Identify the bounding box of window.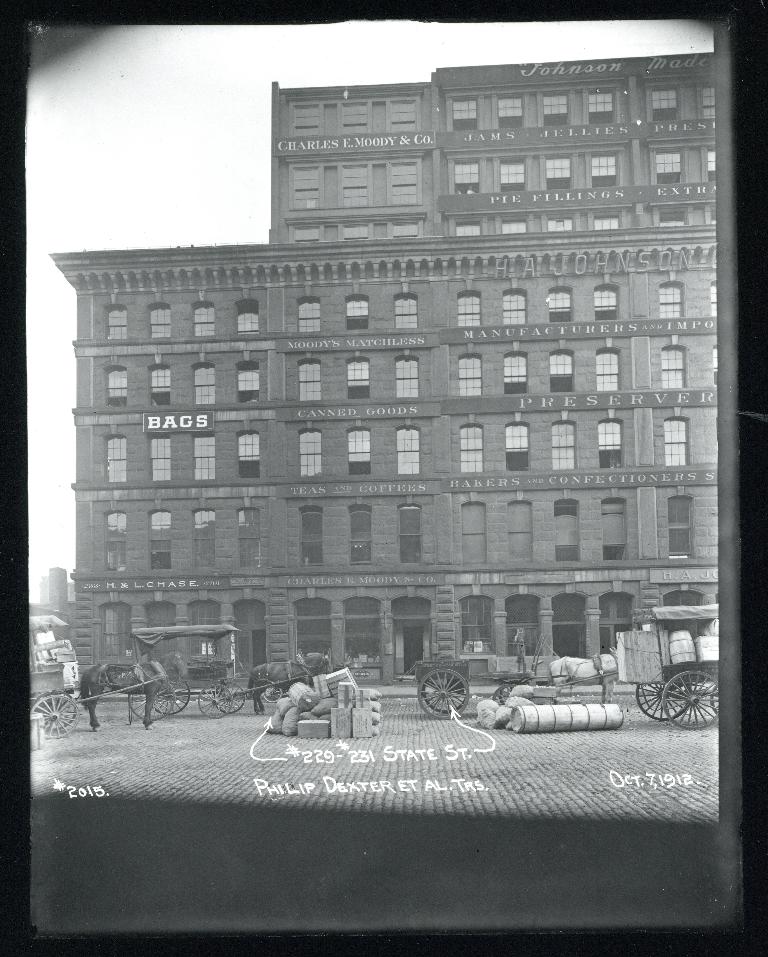
(198,433,220,482).
